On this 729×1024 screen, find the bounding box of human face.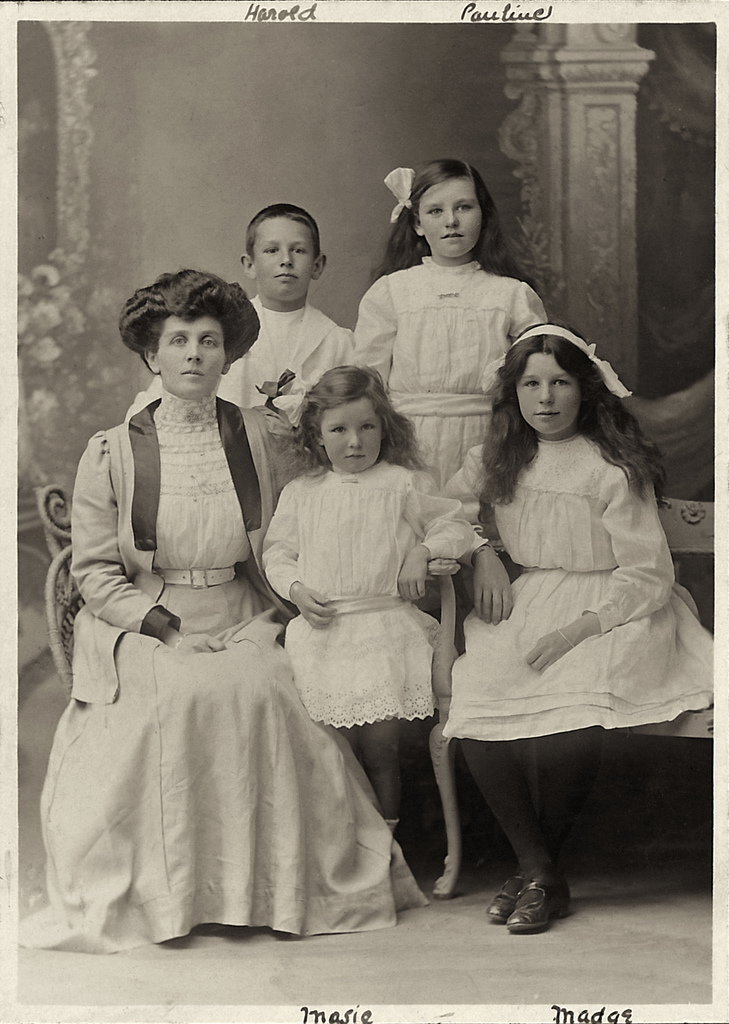
Bounding box: x1=253, y1=219, x2=315, y2=305.
